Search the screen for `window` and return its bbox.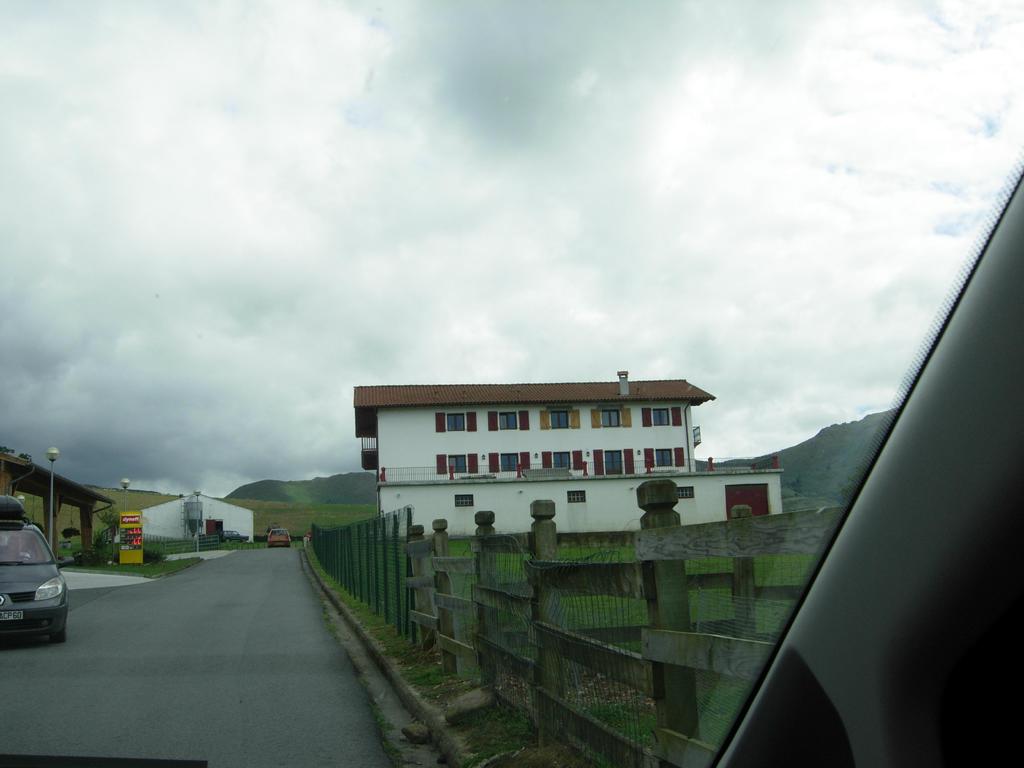
Found: box=[596, 450, 633, 475].
